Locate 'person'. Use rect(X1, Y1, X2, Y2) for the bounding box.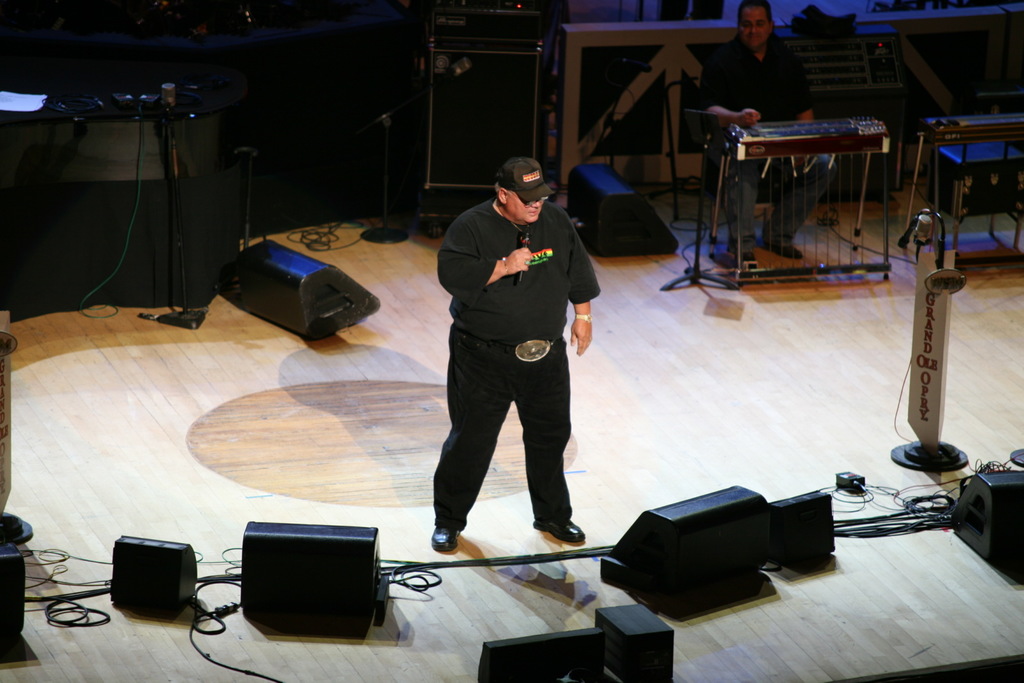
rect(428, 150, 594, 550).
